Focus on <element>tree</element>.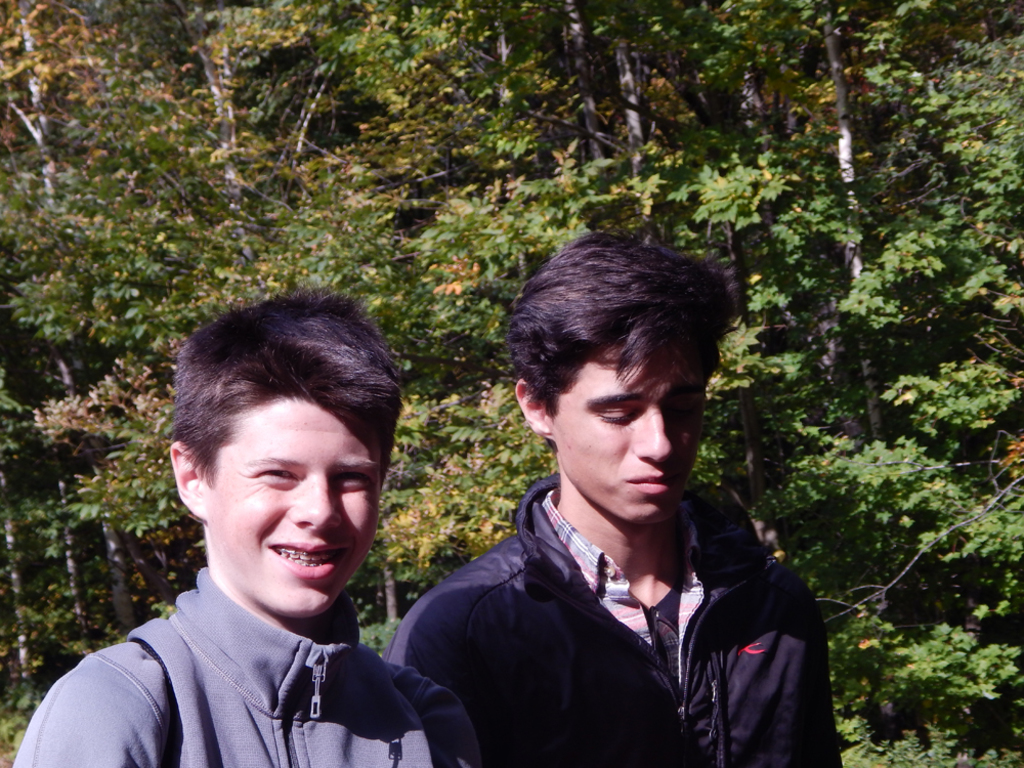
Focused at x1=0, y1=2, x2=1023, y2=757.
